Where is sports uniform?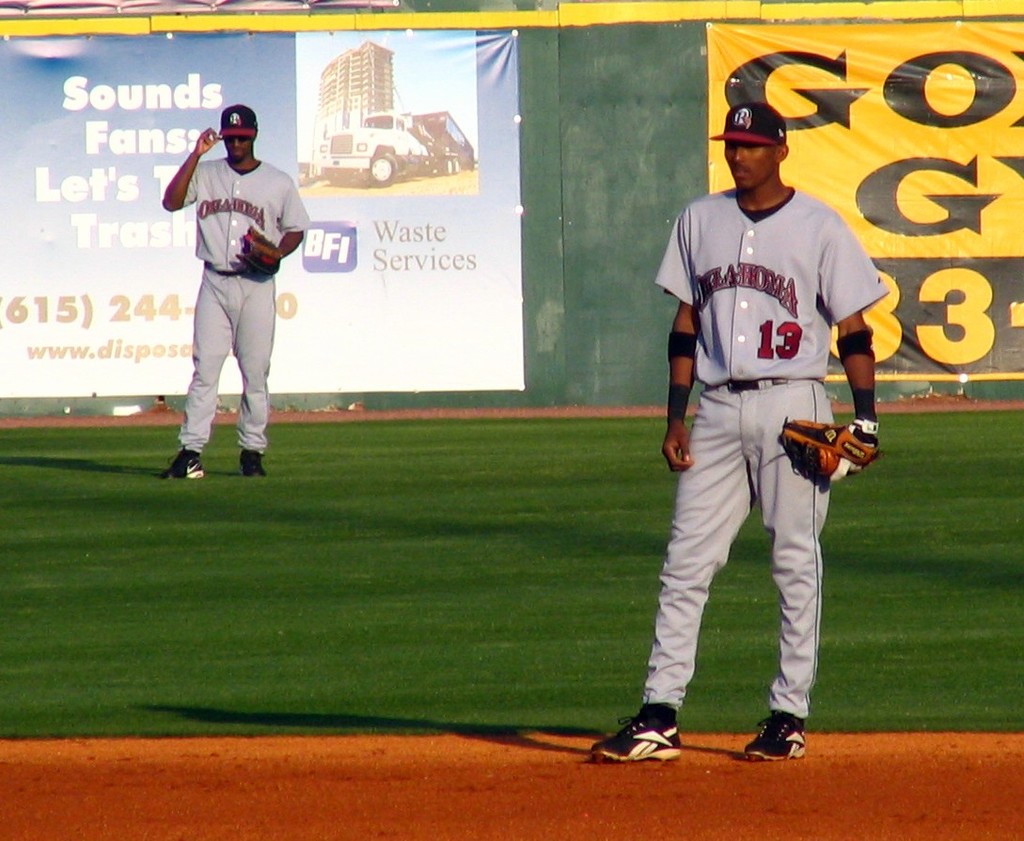
select_region(651, 190, 893, 713).
